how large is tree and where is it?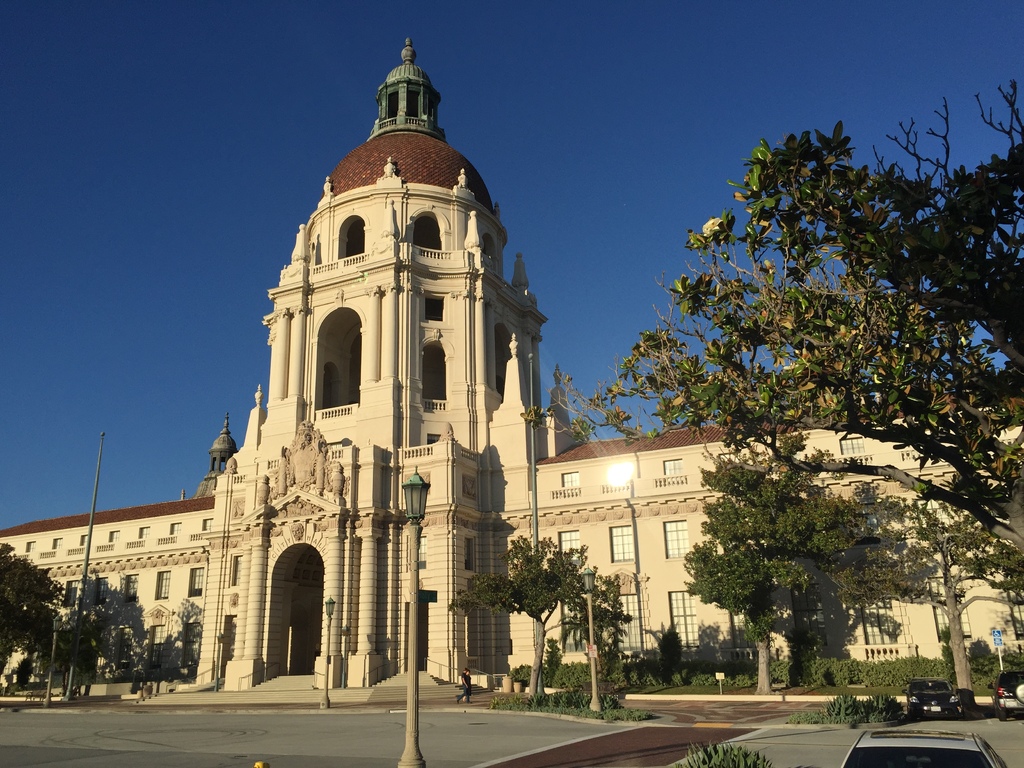
Bounding box: pyautogui.locateOnScreen(443, 538, 630, 705).
